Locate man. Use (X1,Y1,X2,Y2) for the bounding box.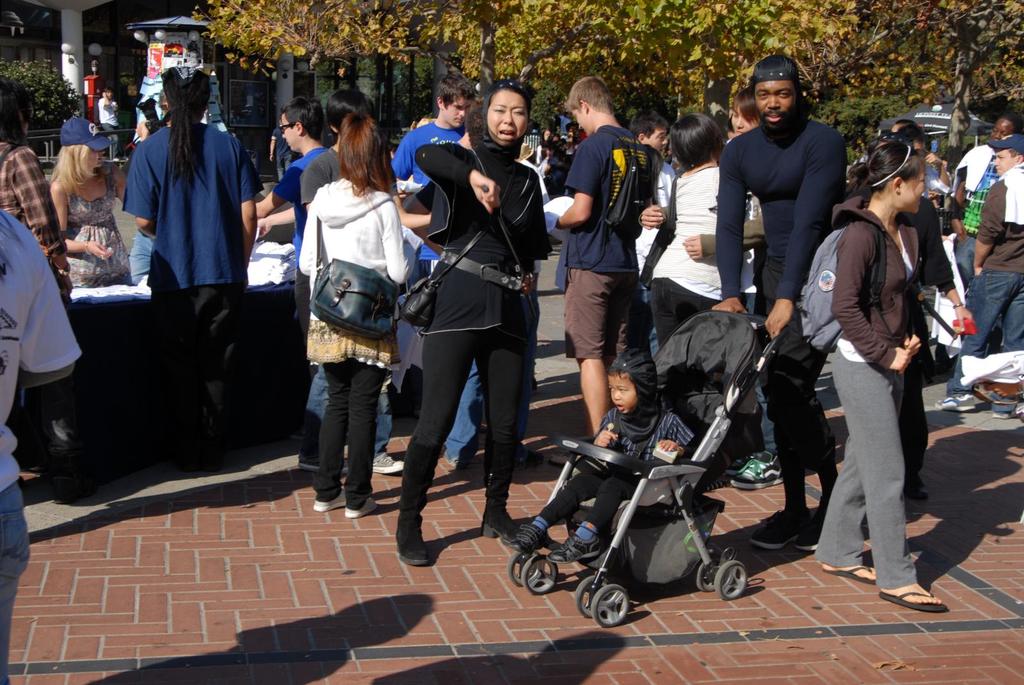
(255,93,331,336).
